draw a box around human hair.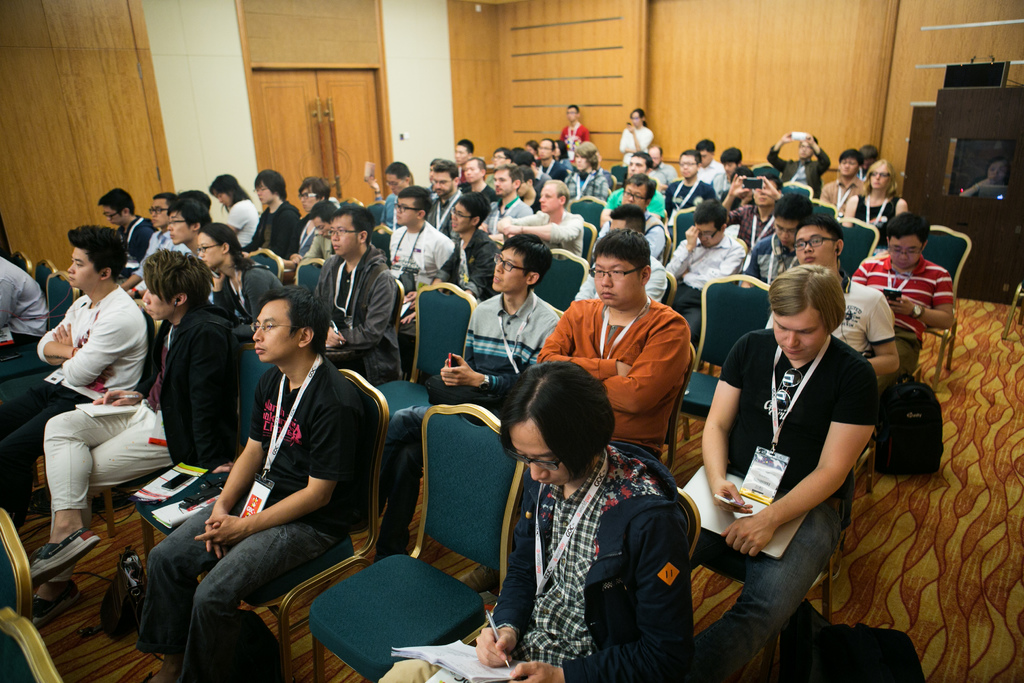
(465,157,487,181).
